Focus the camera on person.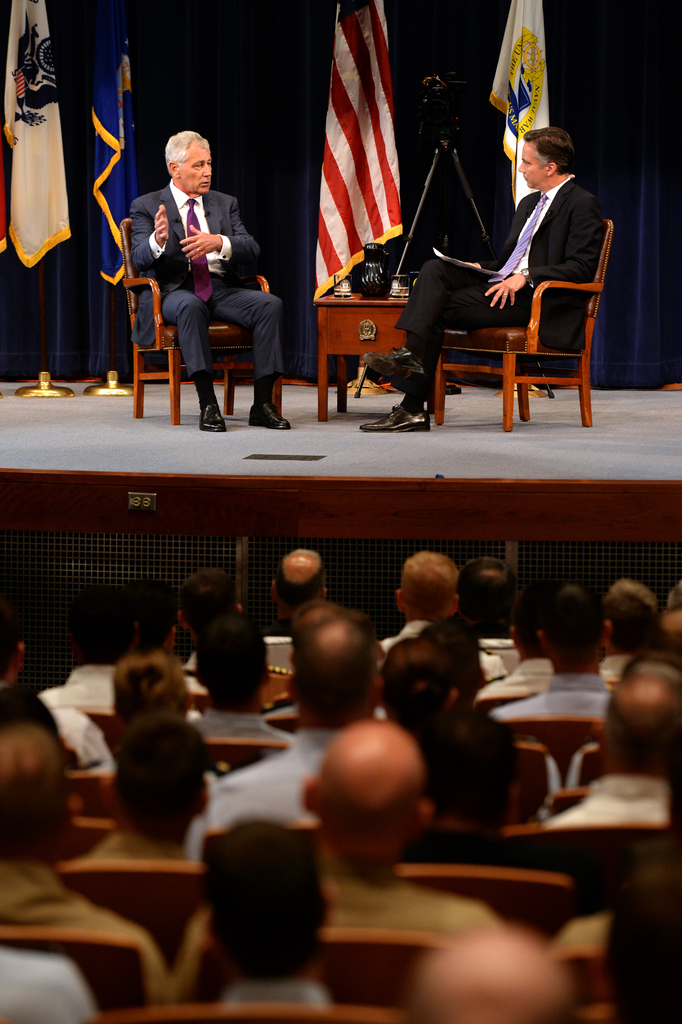
Focus region: <box>175,624,380,862</box>.
